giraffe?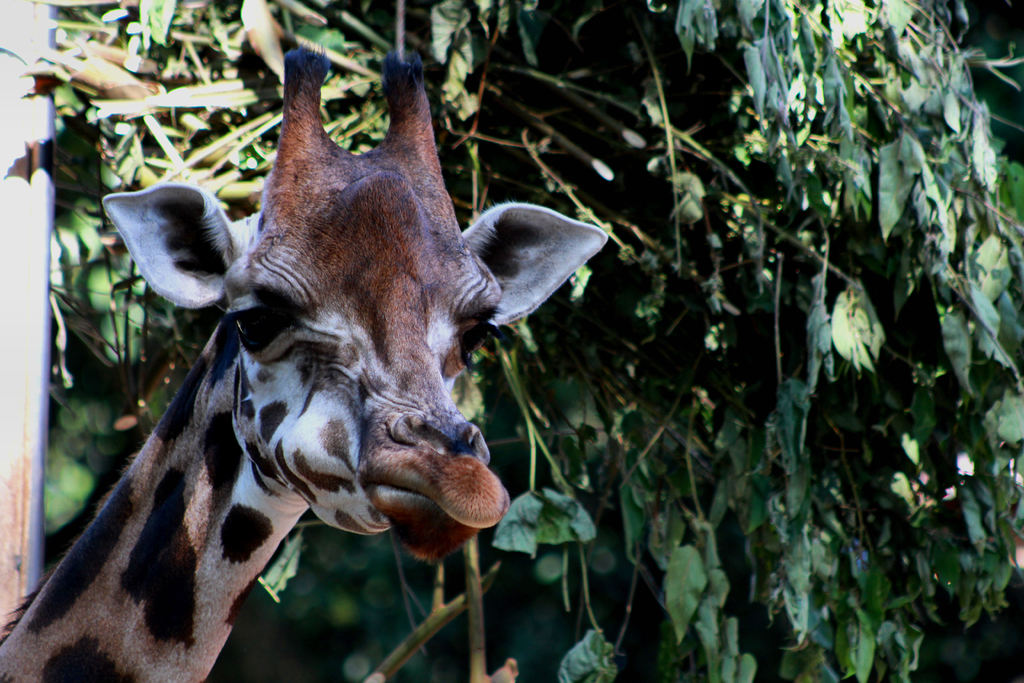
0 53 611 682
